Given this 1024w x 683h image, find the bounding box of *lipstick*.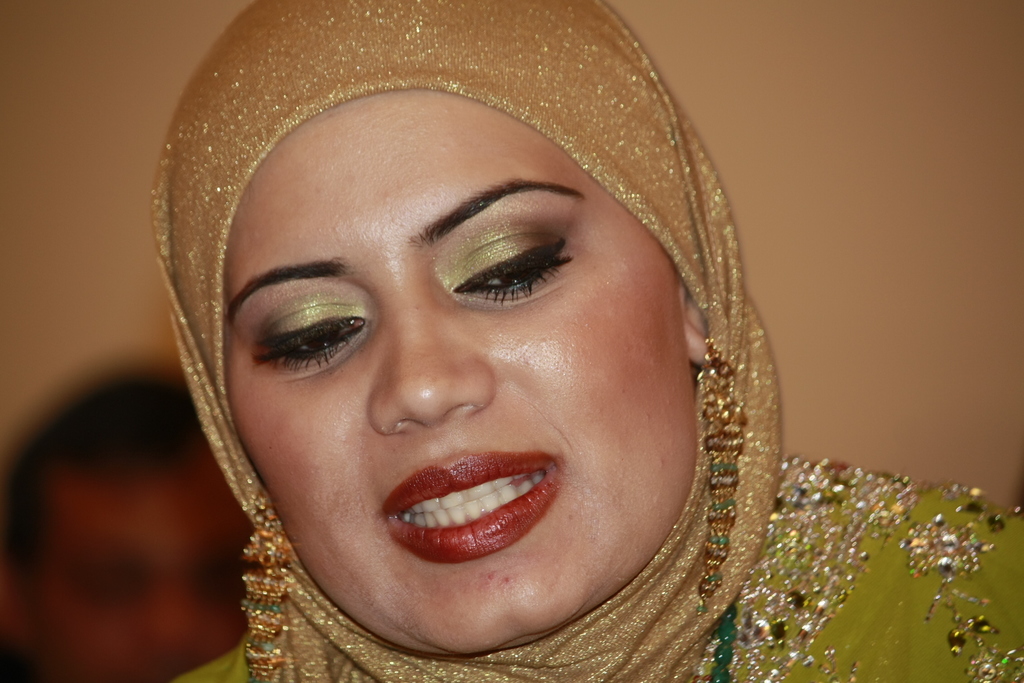
select_region(376, 448, 564, 564).
